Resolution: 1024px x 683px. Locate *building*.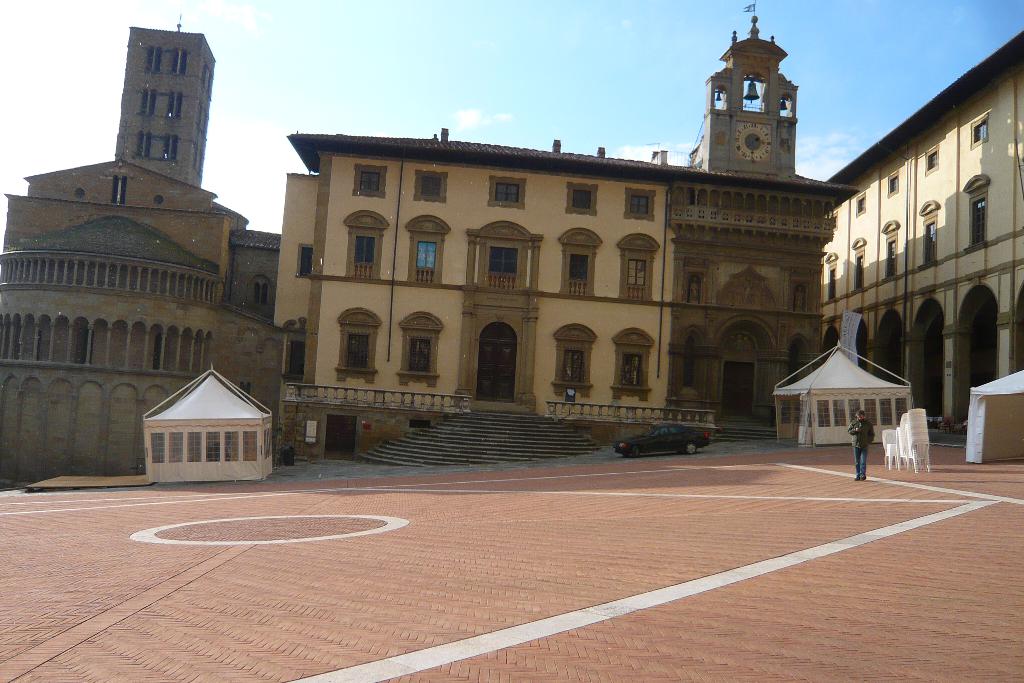
bbox=(2, 10, 287, 482).
